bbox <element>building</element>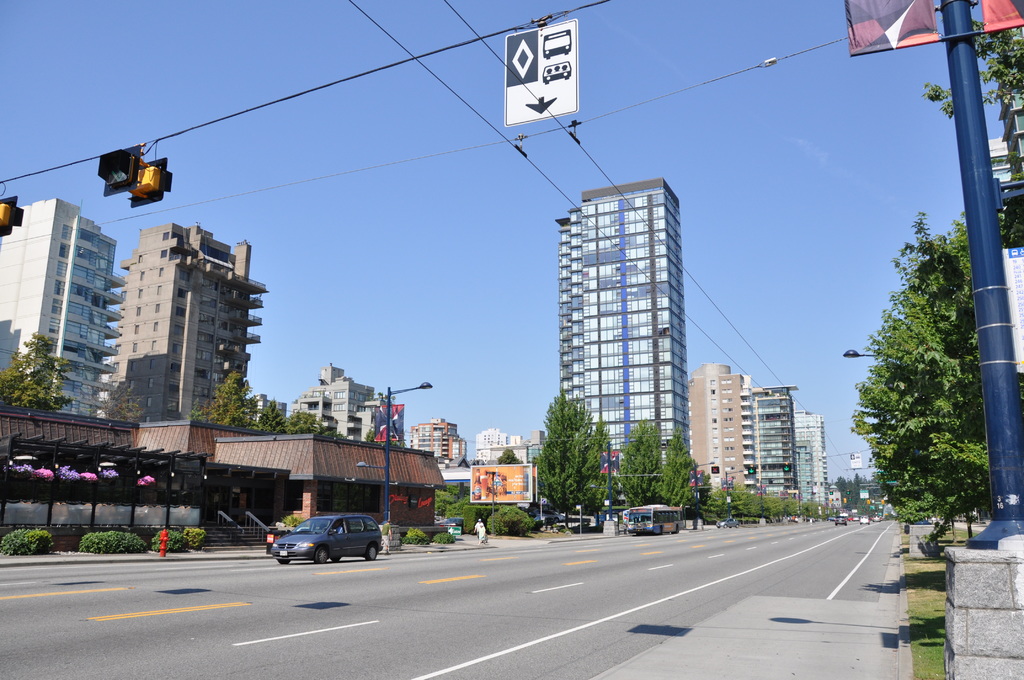
[left=794, top=410, right=828, bottom=499]
